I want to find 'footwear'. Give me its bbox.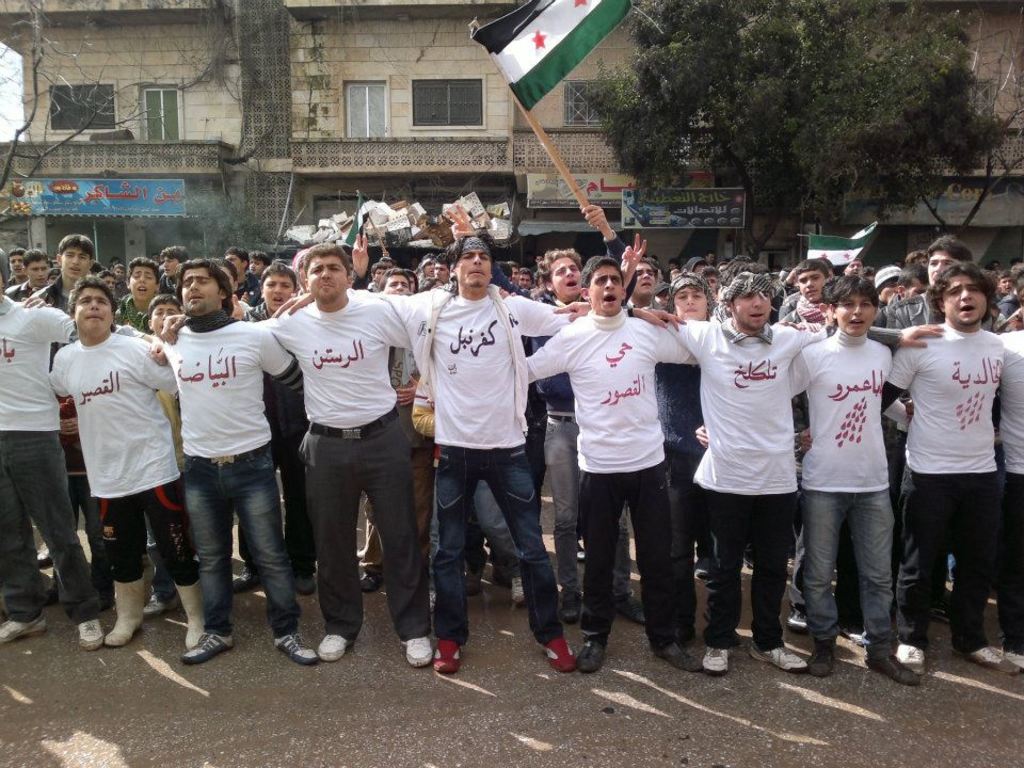
Rect(0, 618, 45, 641).
